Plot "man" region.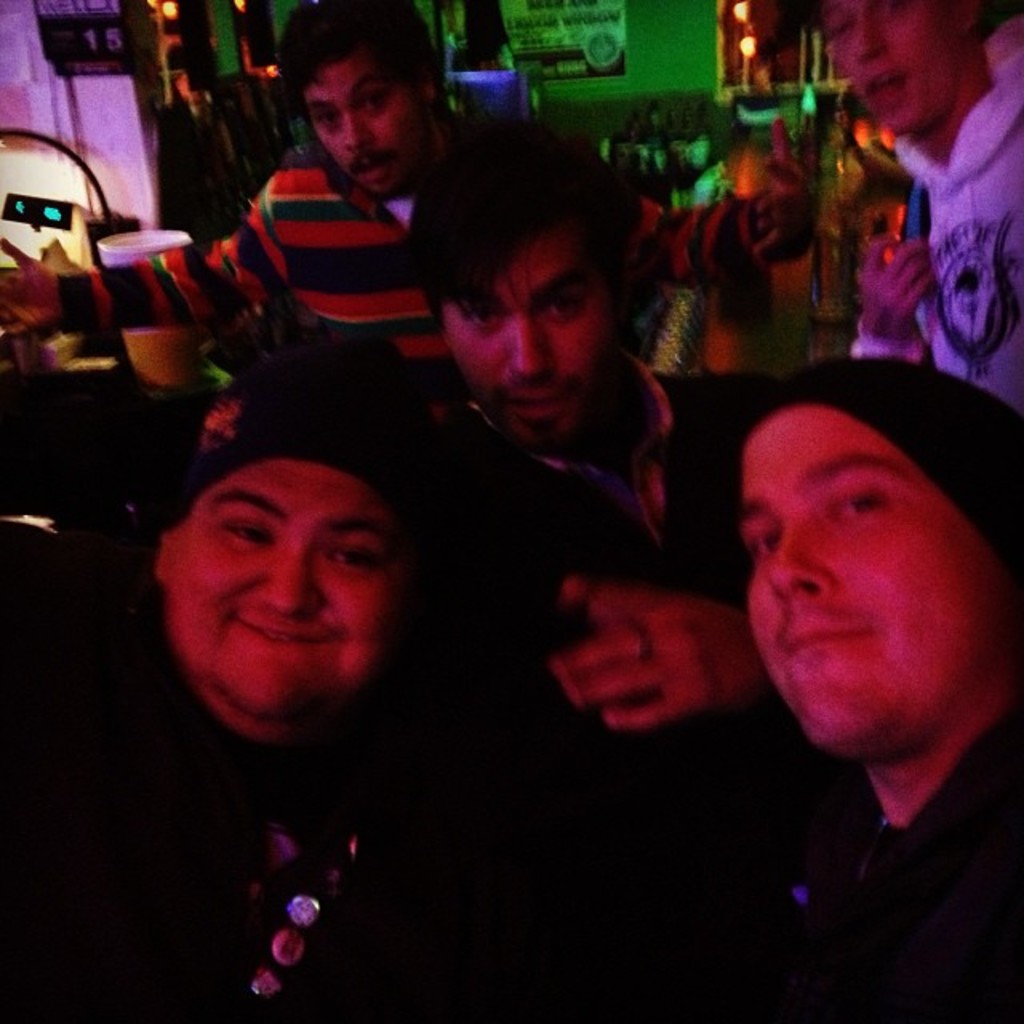
Plotted at box=[0, 381, 518, 1022].
